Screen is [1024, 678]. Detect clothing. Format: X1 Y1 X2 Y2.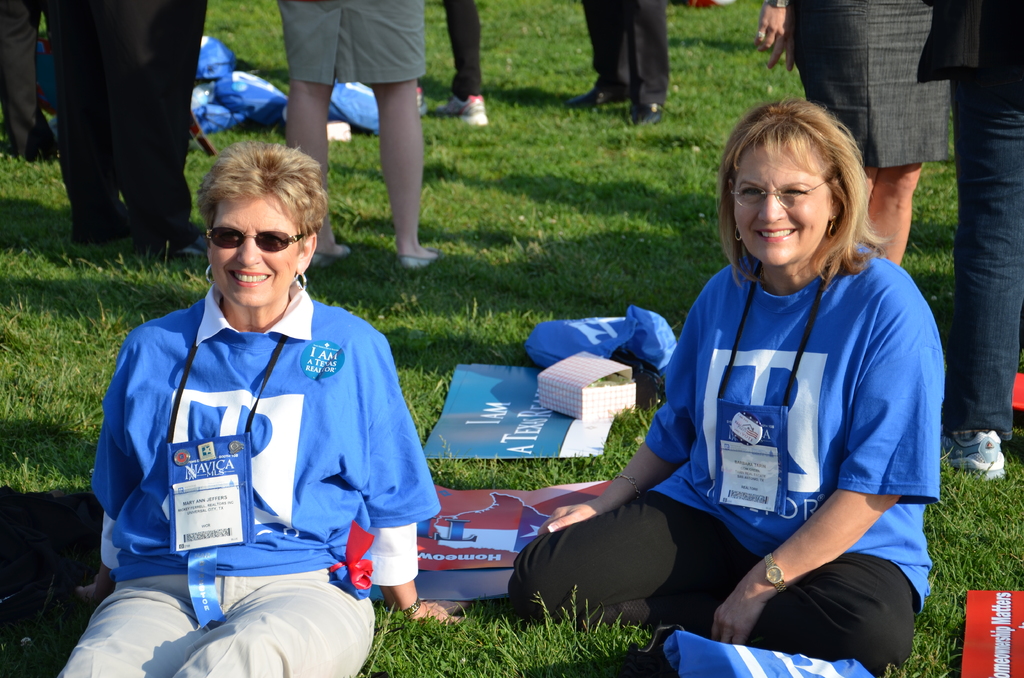
511 252 936 677.
